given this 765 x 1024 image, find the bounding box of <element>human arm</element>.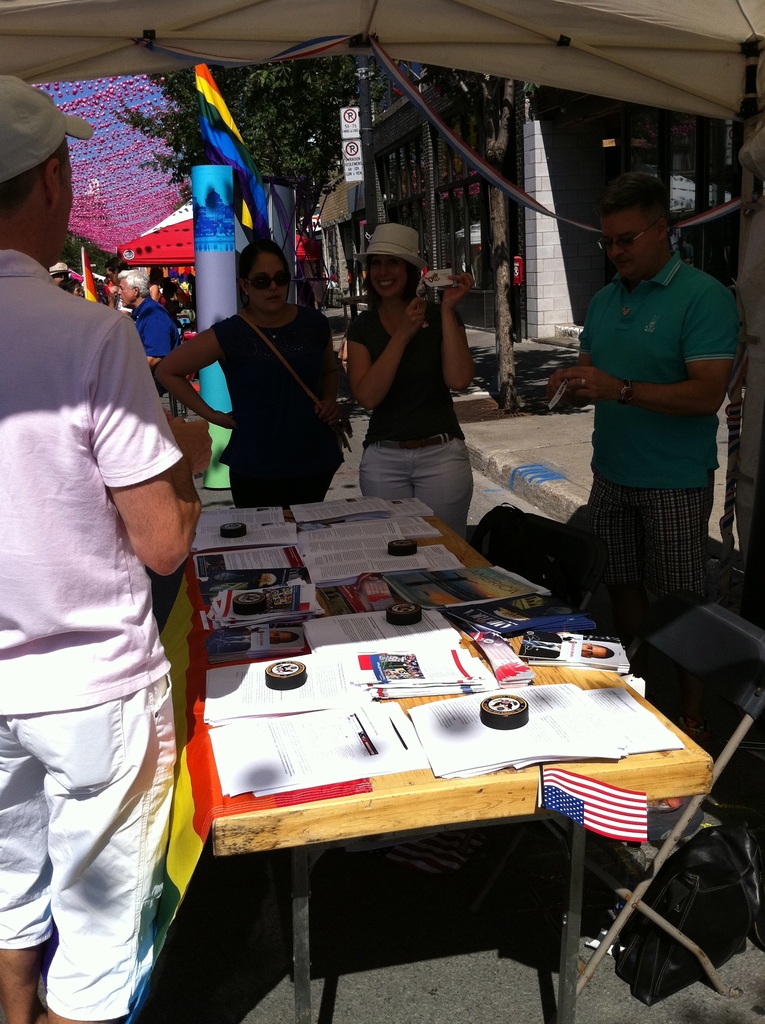
<bbox>573, 257, 764, 433</bbox>.
